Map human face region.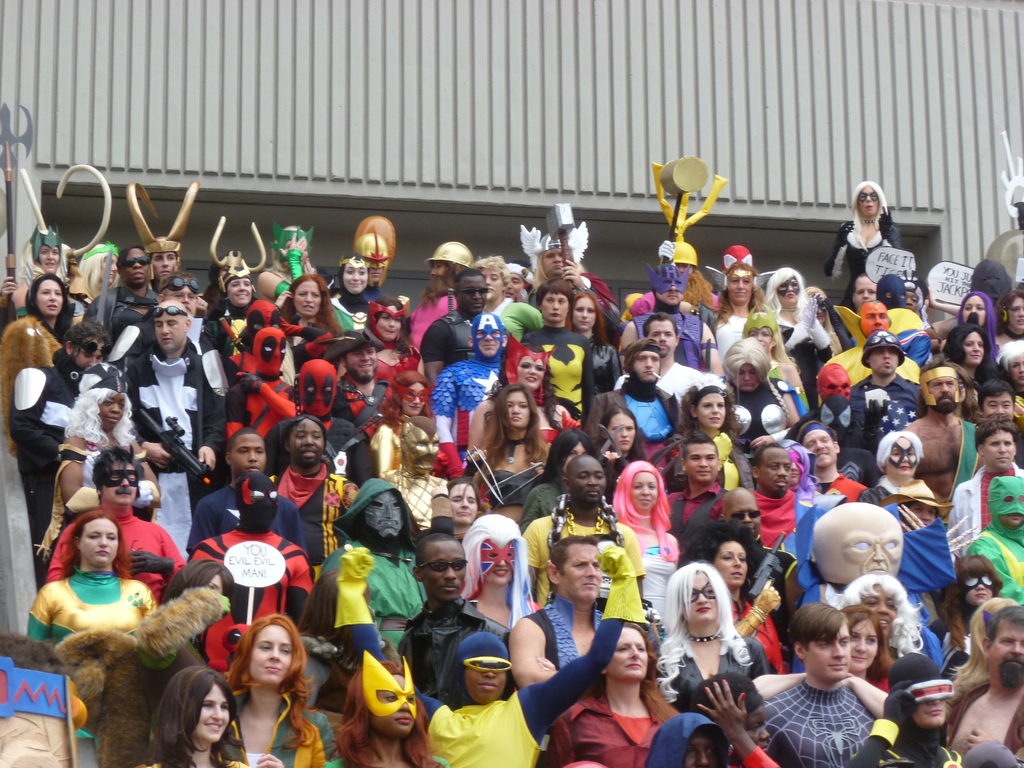
Mapped to bbox(369, 252, 387, 279).
